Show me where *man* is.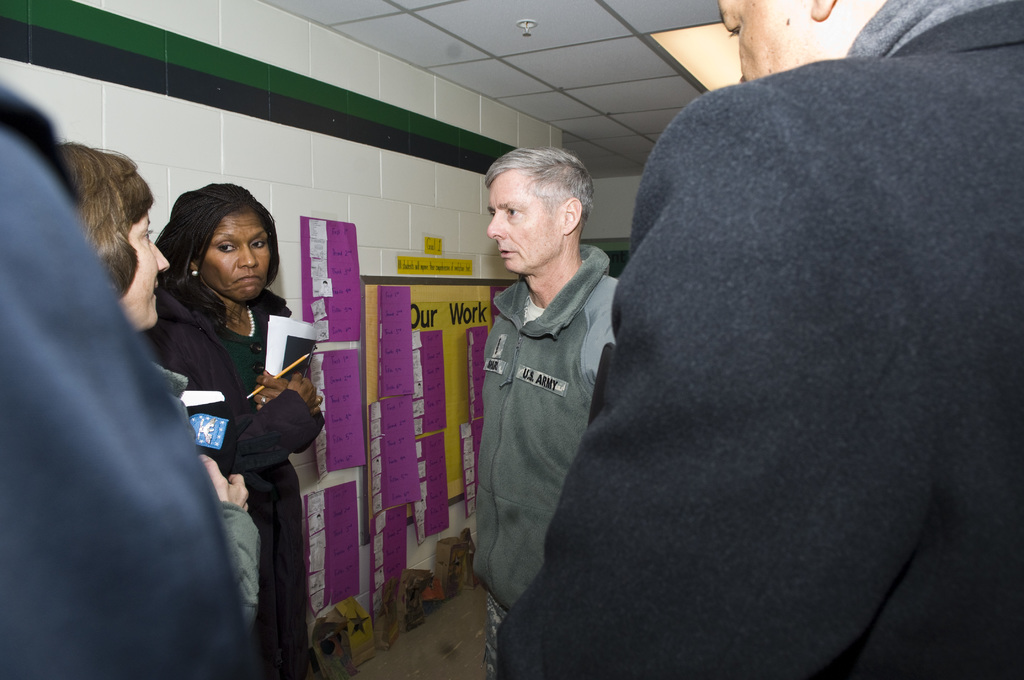
*man* is at [left=0, top=77, right=255, bottom=679].
